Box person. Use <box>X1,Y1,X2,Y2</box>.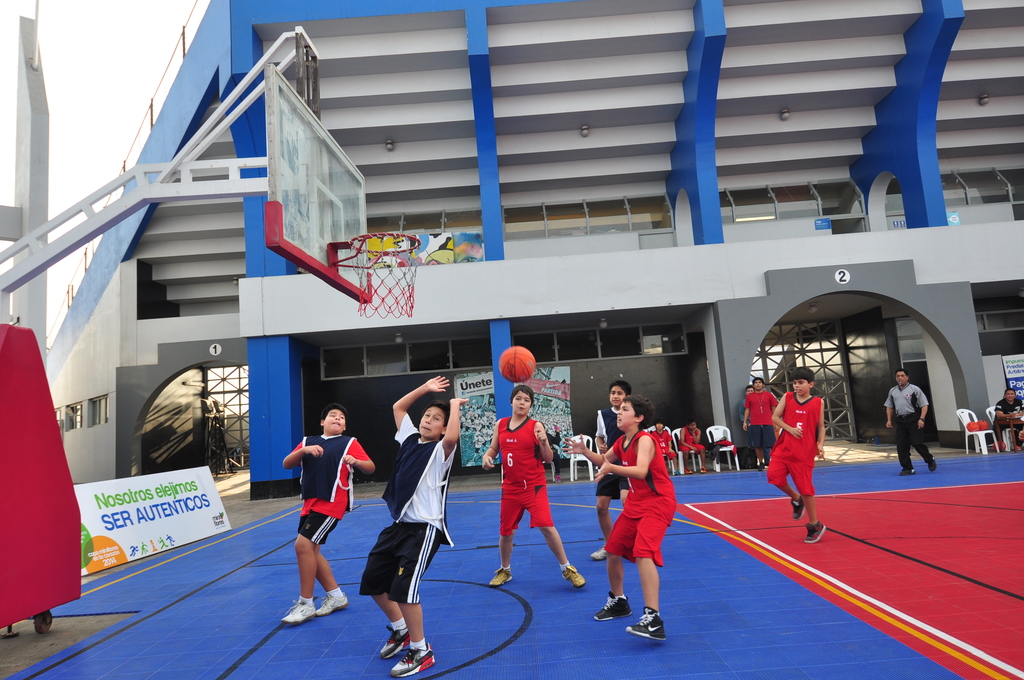
<box>994,385,1023,445</box>.
